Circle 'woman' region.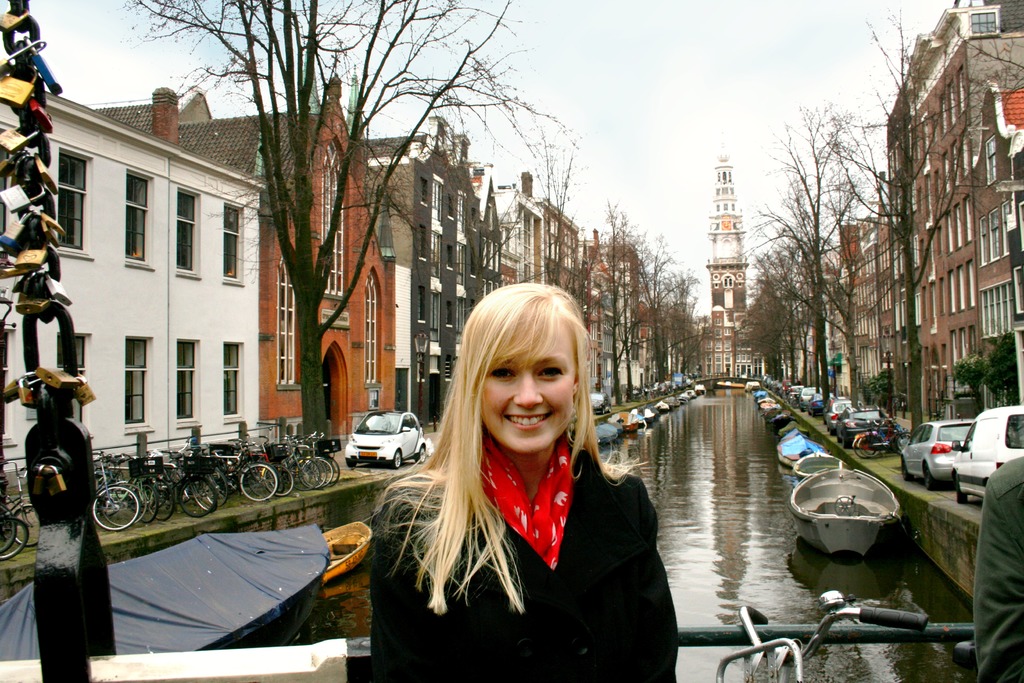
Region: <box>367,287,675,682</box>.
